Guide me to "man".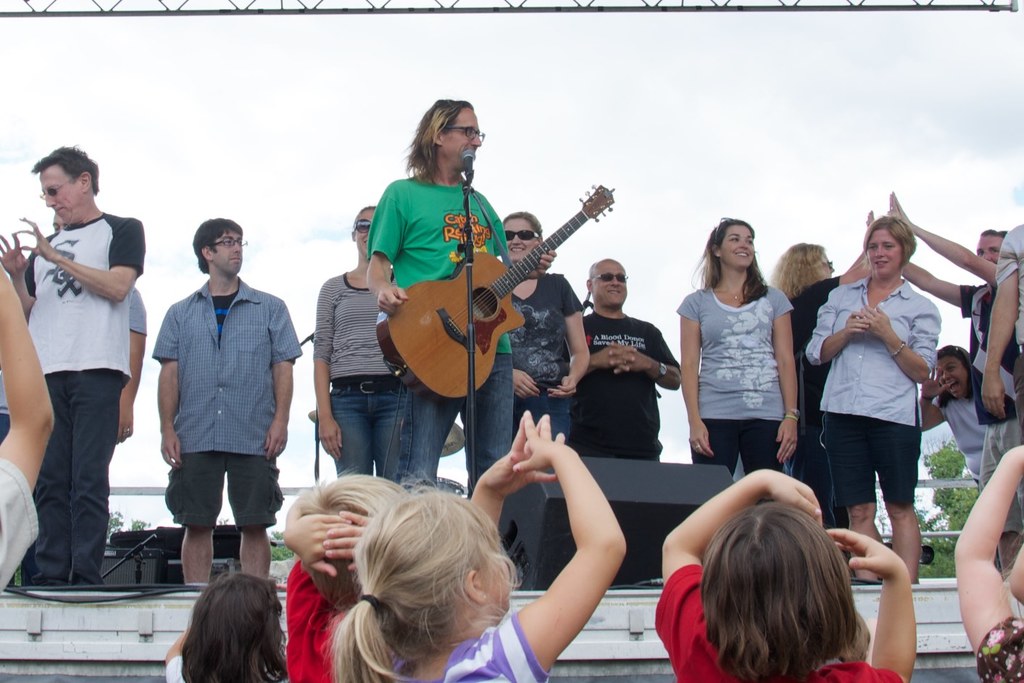
Guidance: x1=575, y1=266, x2=686, y2=469.
